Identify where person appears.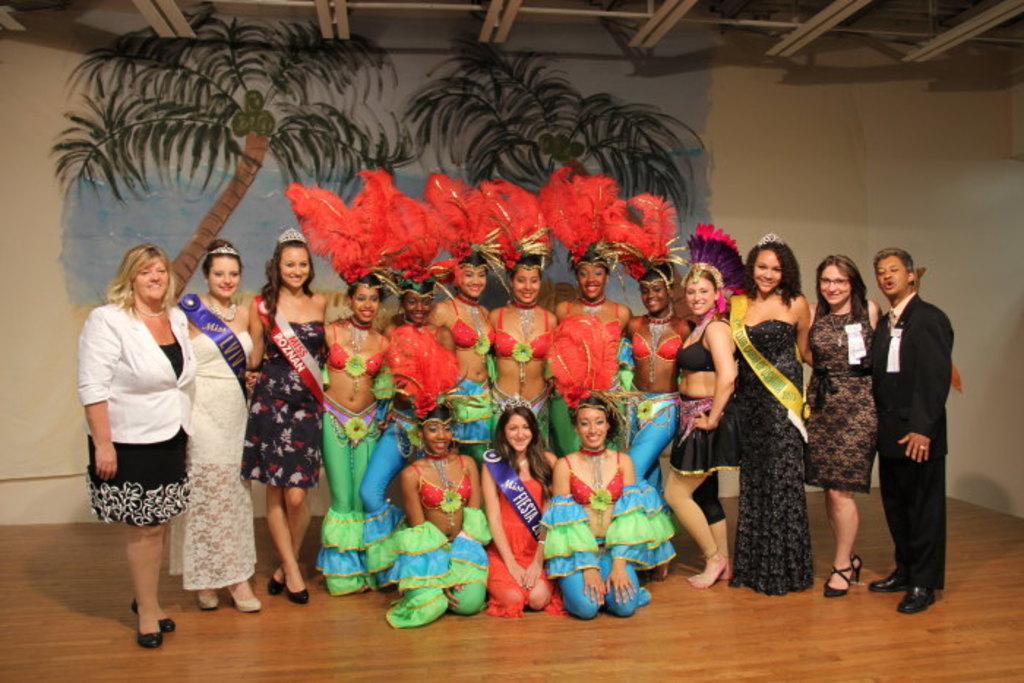
Appears at locate(720, 227, 812, 598).
